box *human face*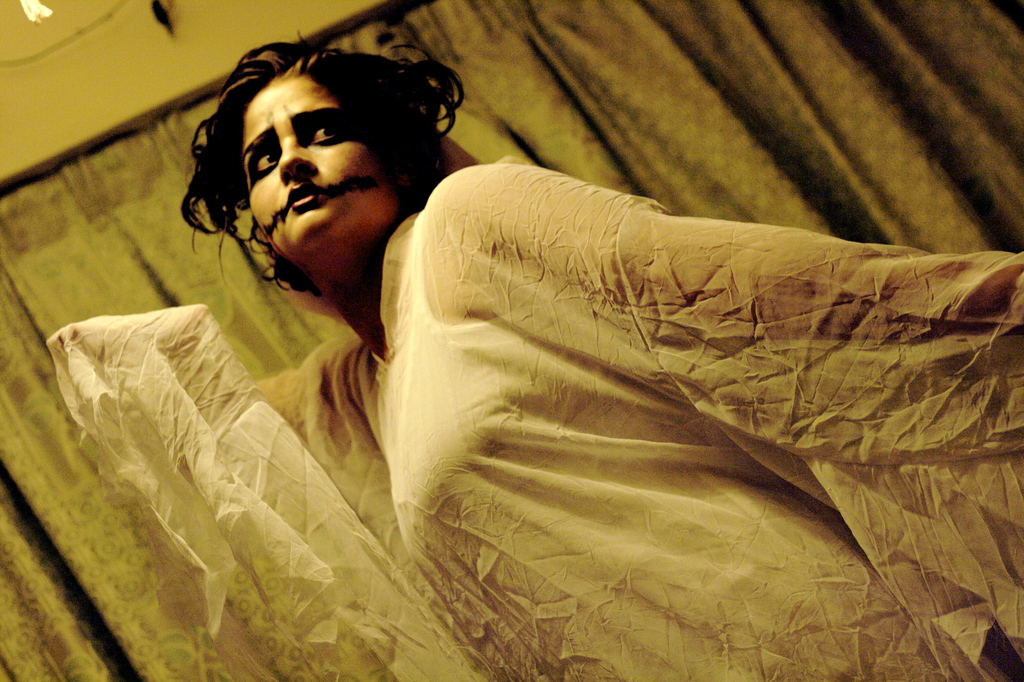
BBox(236, 77, 398, 276)
